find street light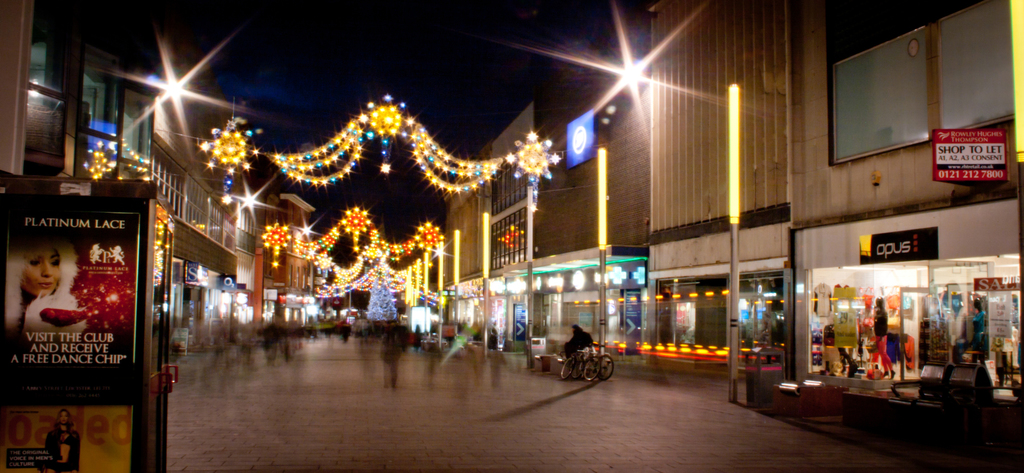
404 266 413 308
